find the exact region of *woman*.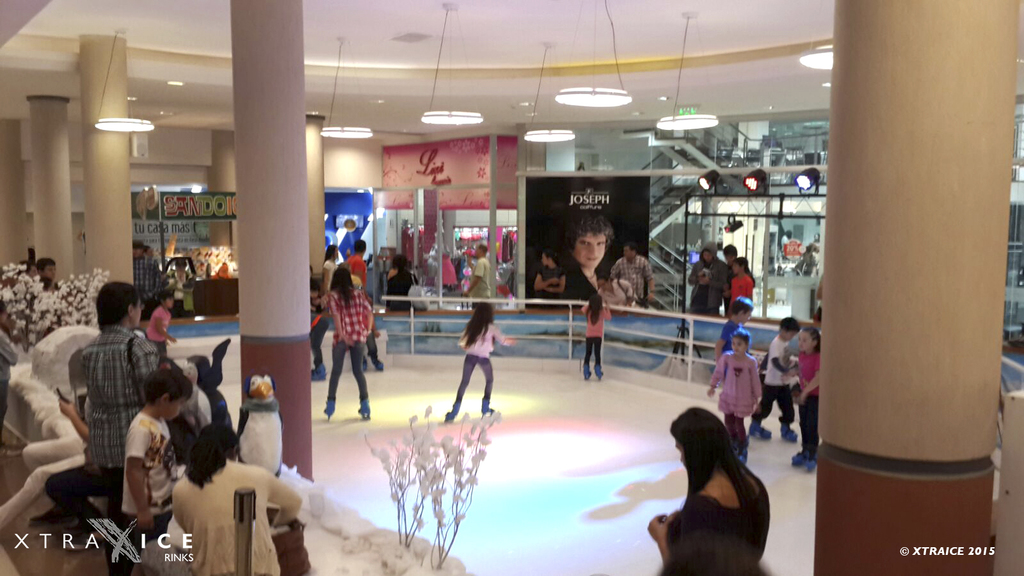
Exact region: 321 266 373 419.
